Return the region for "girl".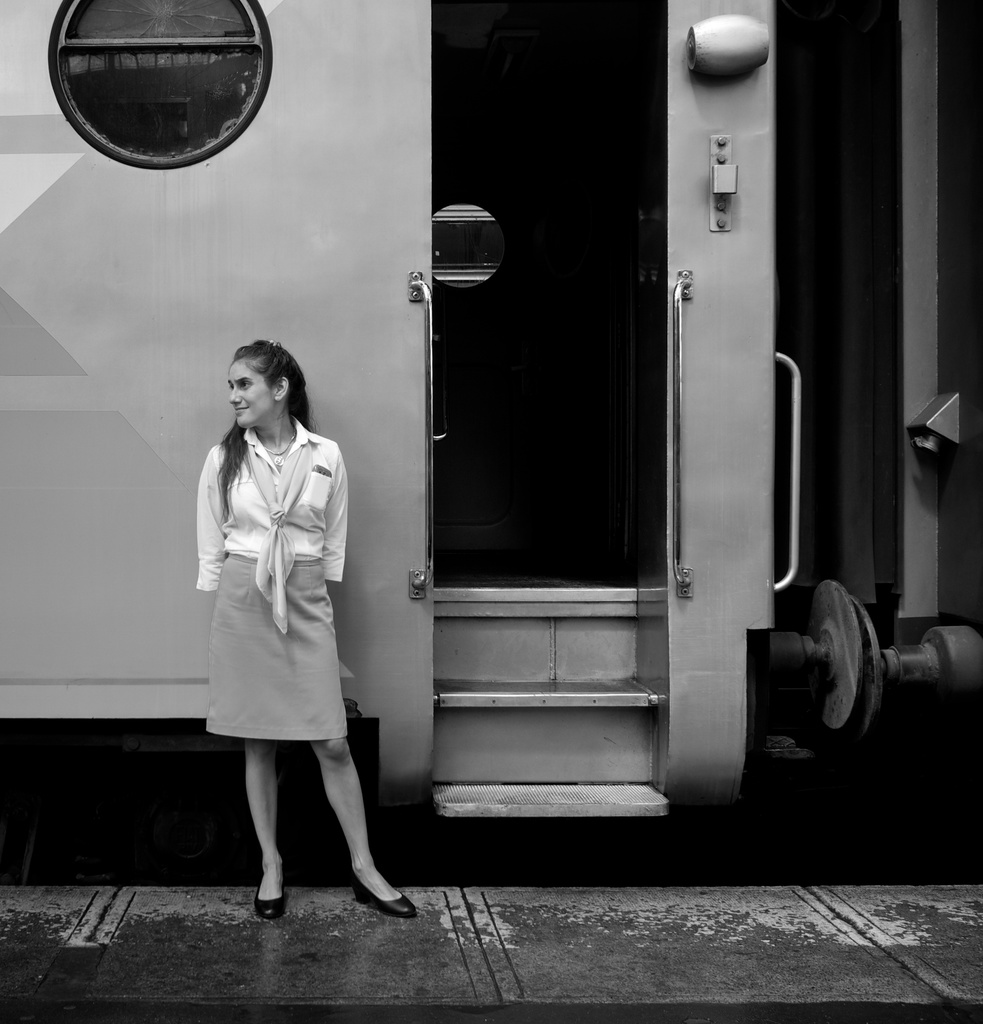
bbox(193, 334, 412, 918).
